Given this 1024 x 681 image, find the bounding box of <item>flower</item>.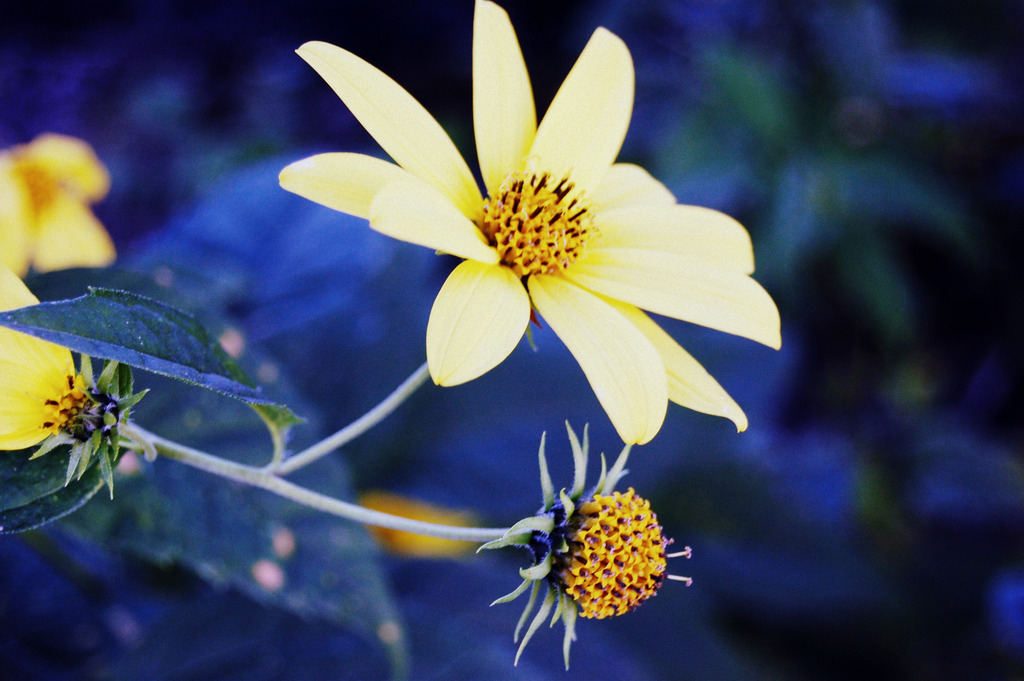
select_region(0, 270, 88, 450).
